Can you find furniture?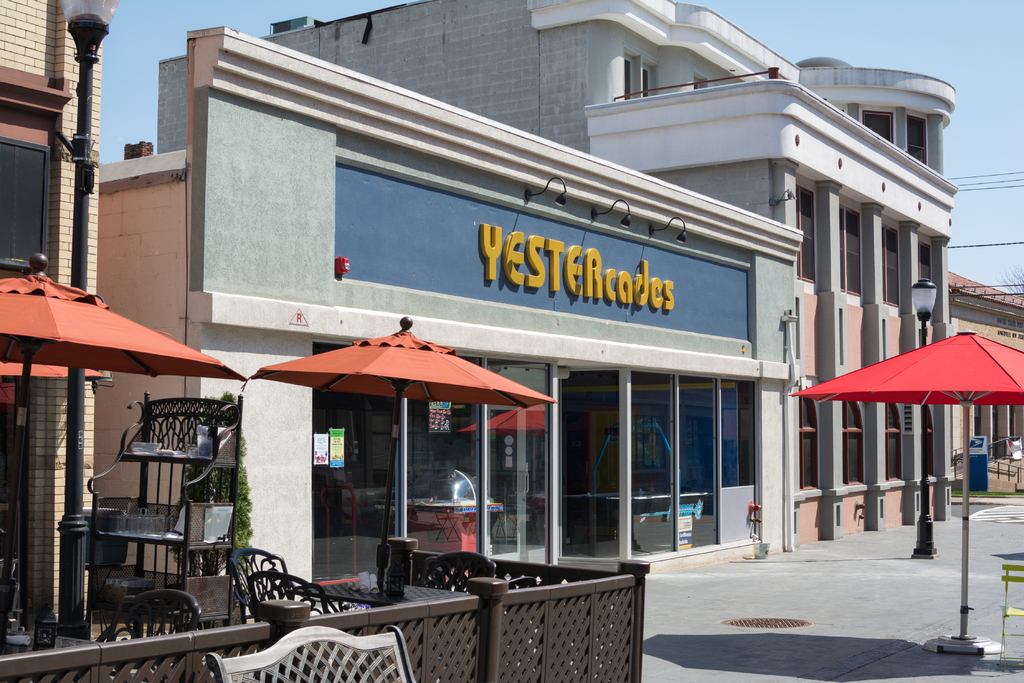
Yes, bounding box: [1001,563,1023,667].
